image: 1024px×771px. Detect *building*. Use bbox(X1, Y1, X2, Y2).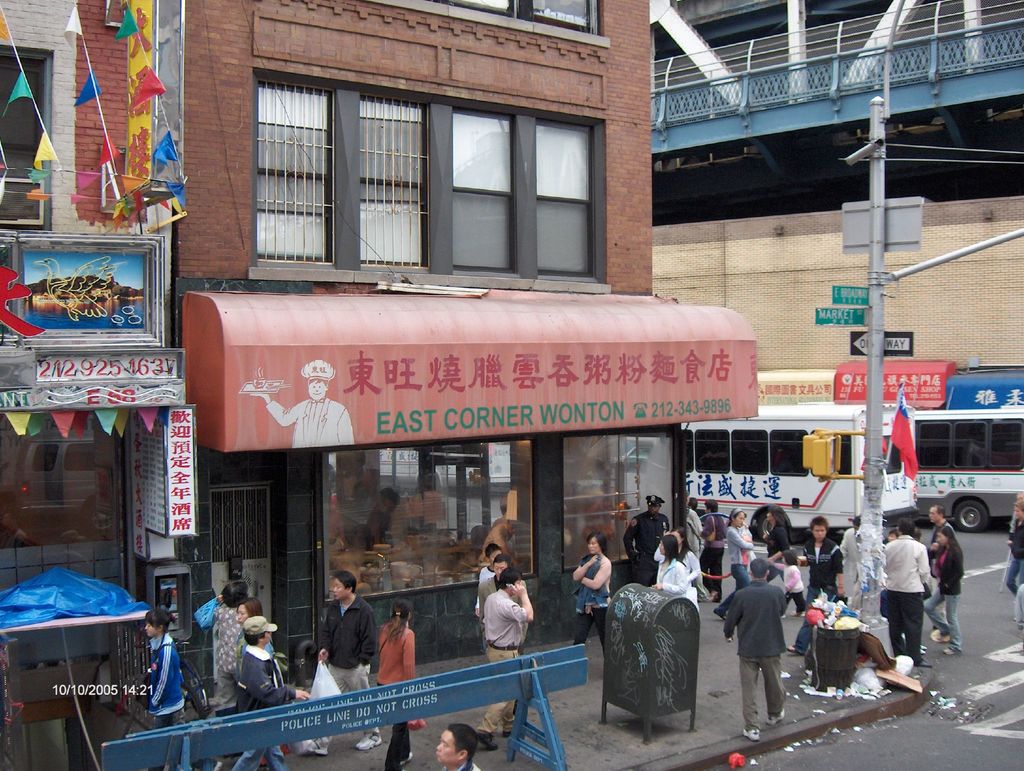
bbox(73, 0, 759, 694).
